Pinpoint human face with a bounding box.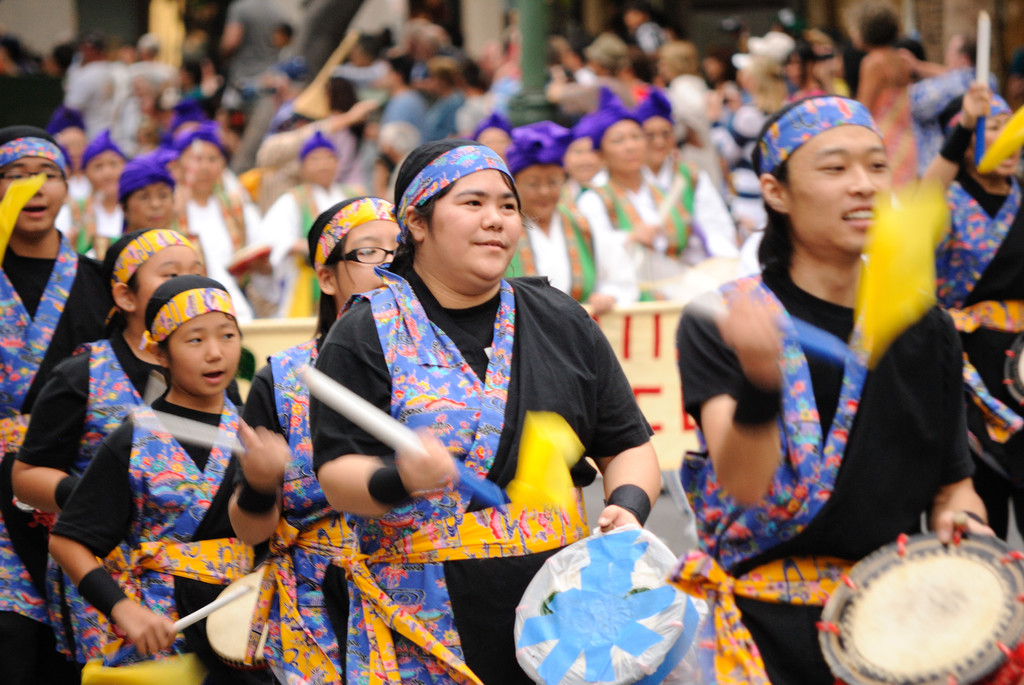
box=[173, 303, 253, 404].
